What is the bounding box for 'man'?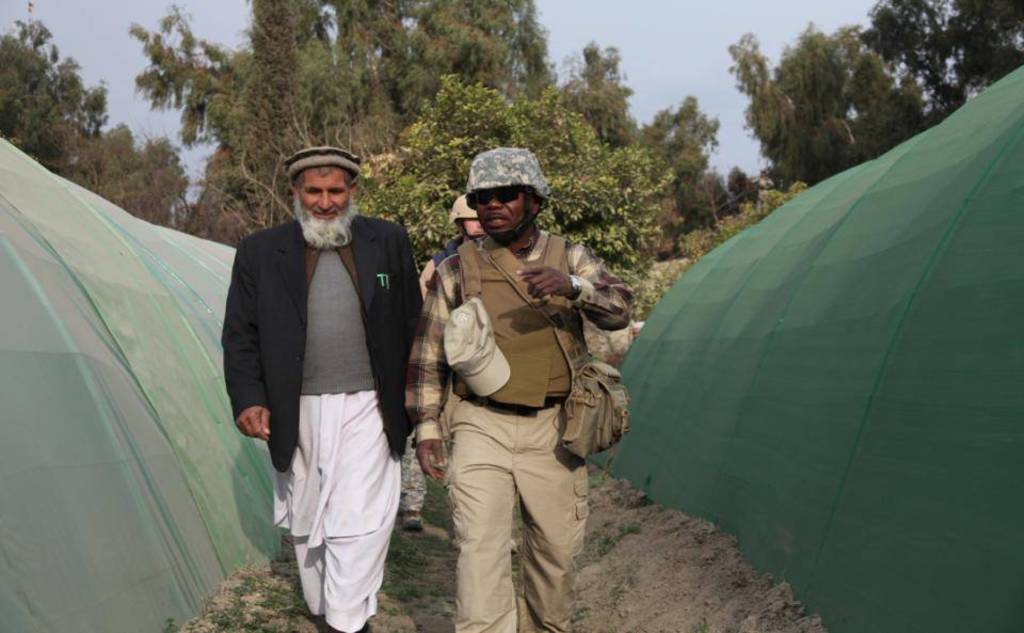
213:145:413:613.
